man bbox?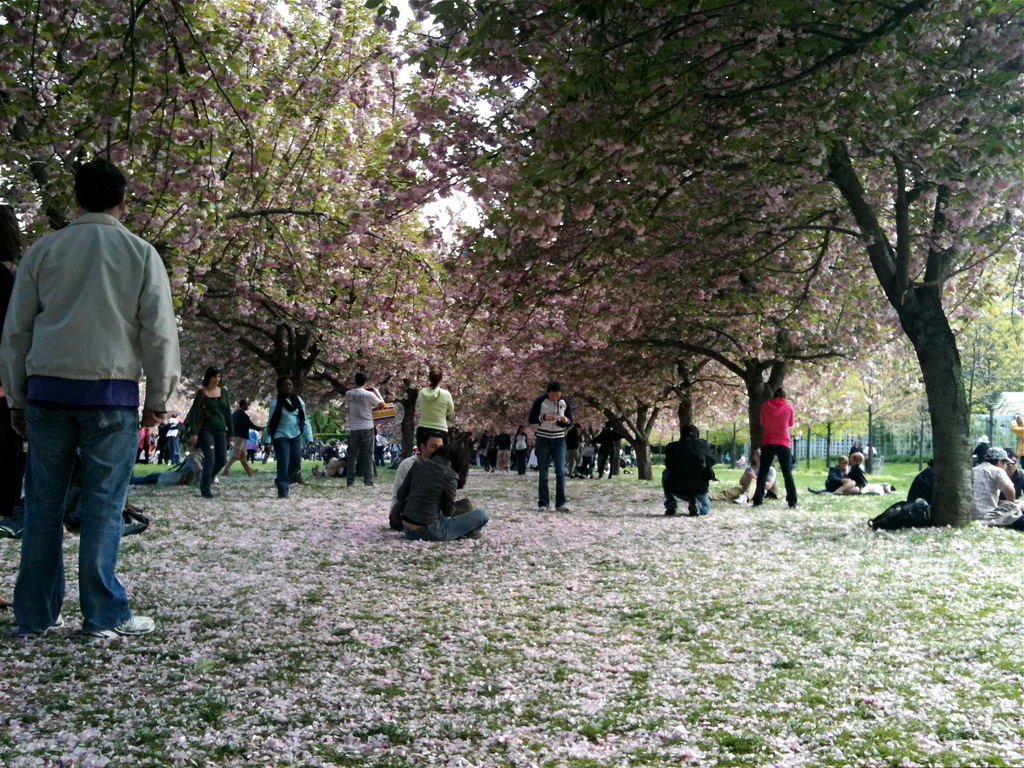
524, 374, 572, 509
